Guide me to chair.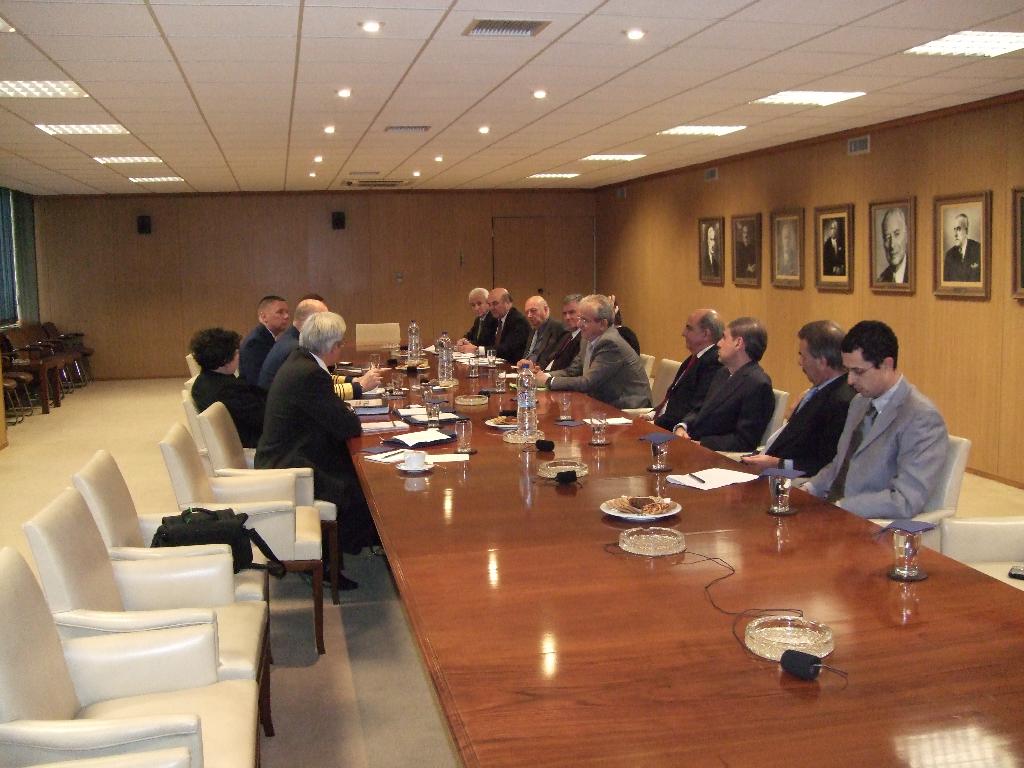
Guidance: 3/326/74/396.
